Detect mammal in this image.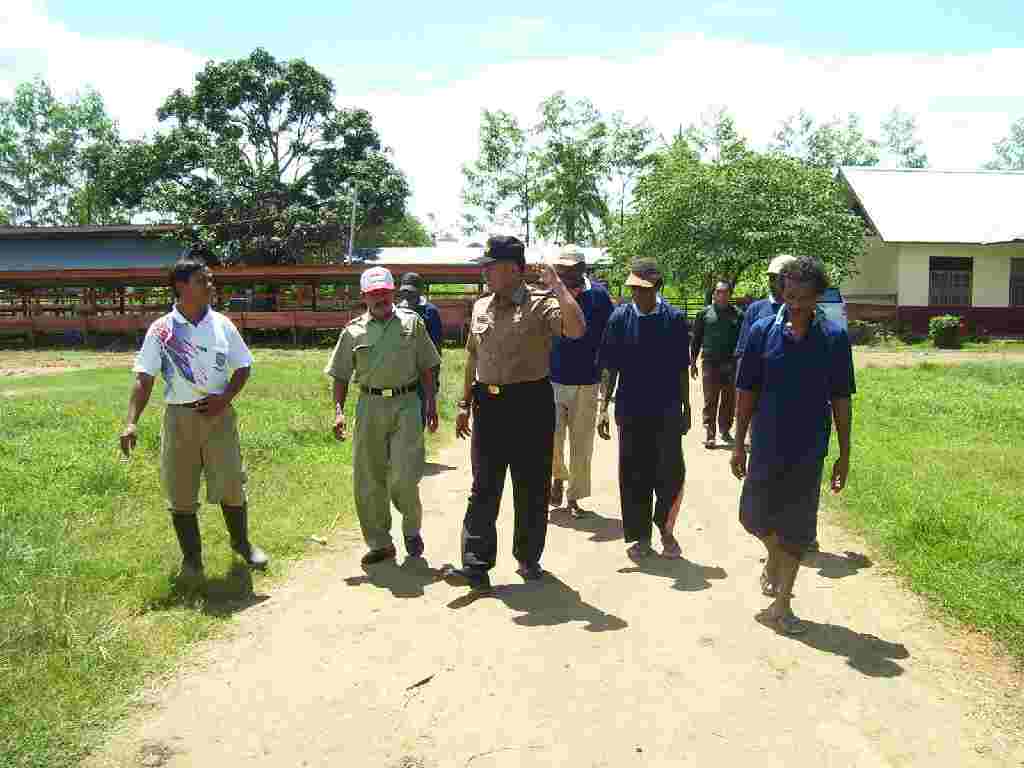
Detection: [732, 255, 811, 556].
